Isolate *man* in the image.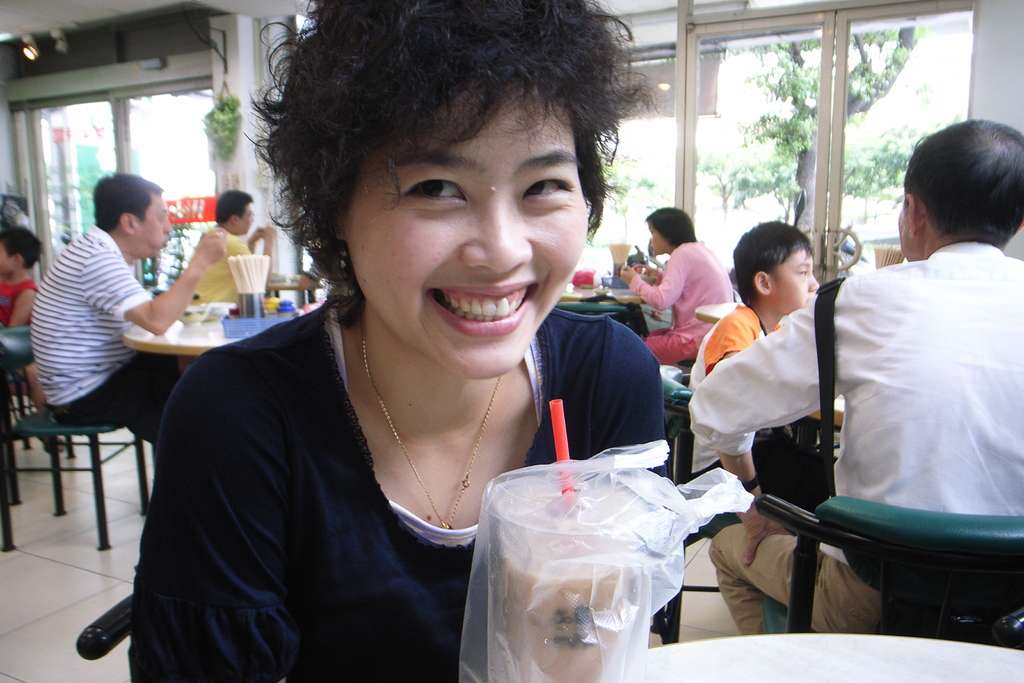
Isolated region: Rect(190, 188, 276, 299).
